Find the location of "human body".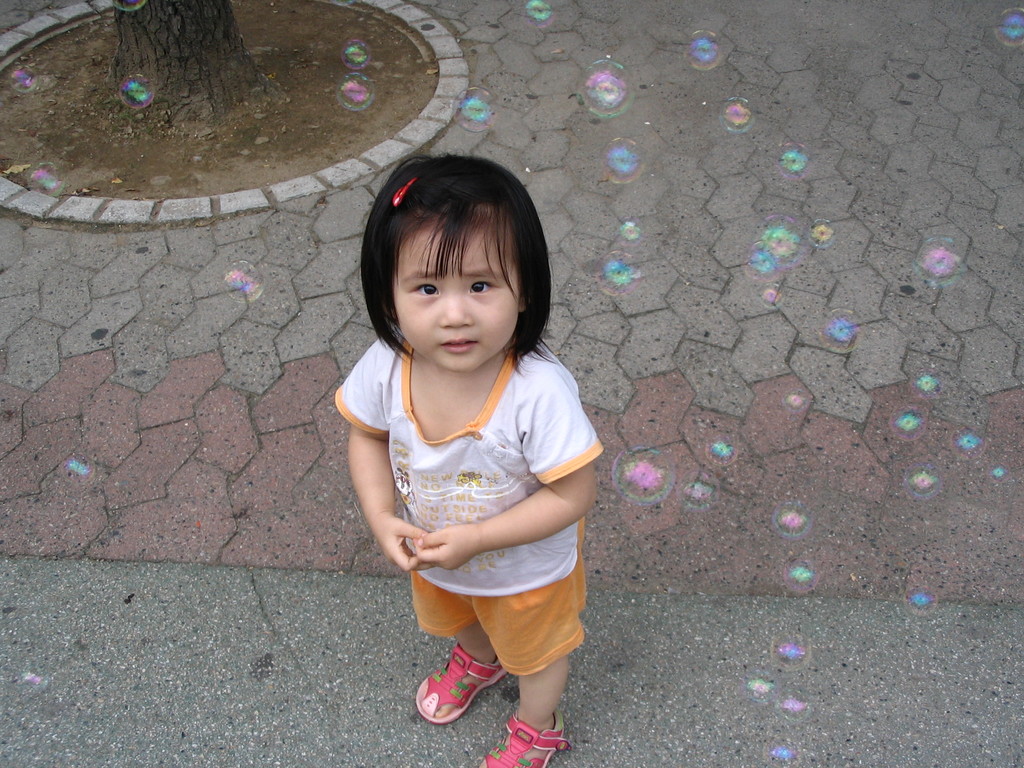
Location: 340:259:643:737.
